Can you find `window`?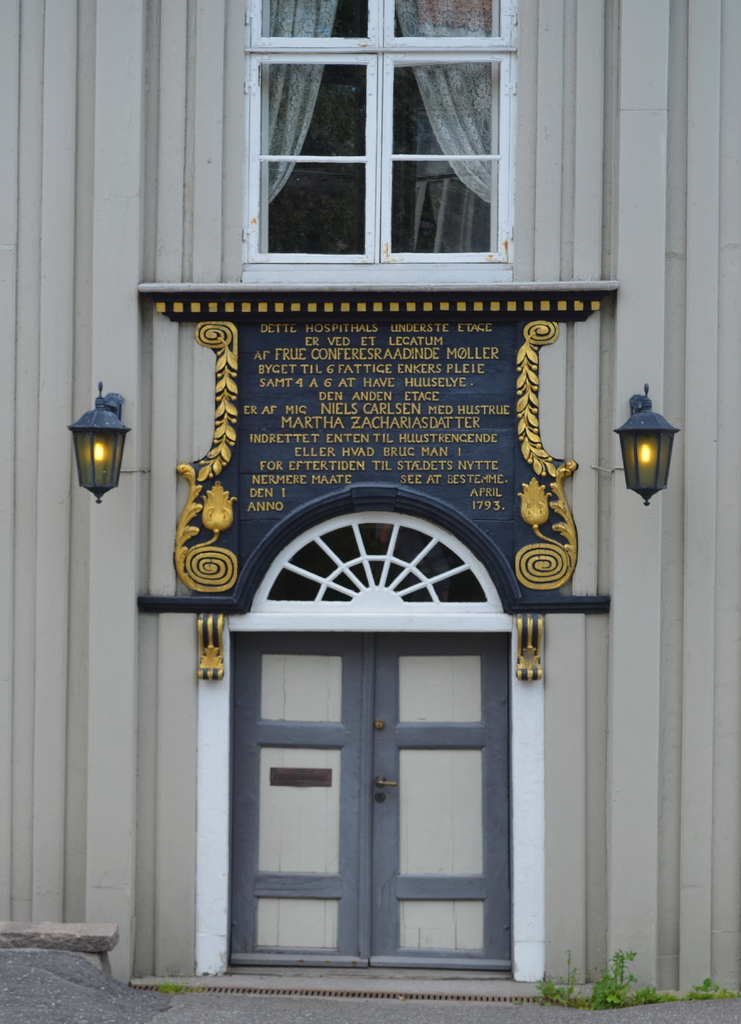
Yes, bounding box: crop(232, 0, 527, 269).
